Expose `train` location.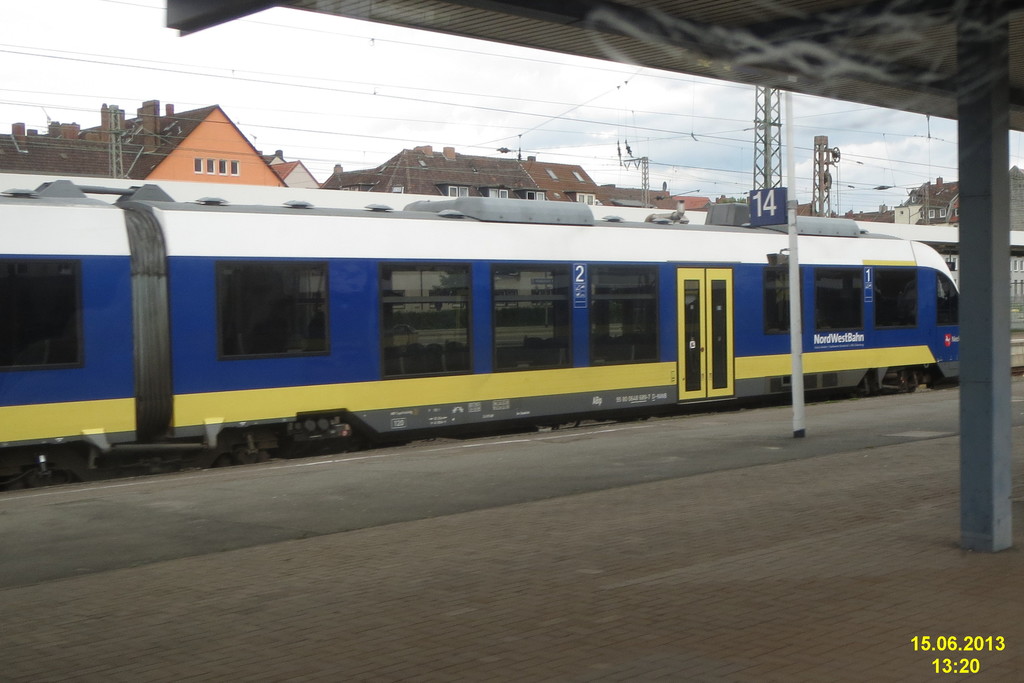
Exposed at (left=0, top=178, right=961, bottom=490).
